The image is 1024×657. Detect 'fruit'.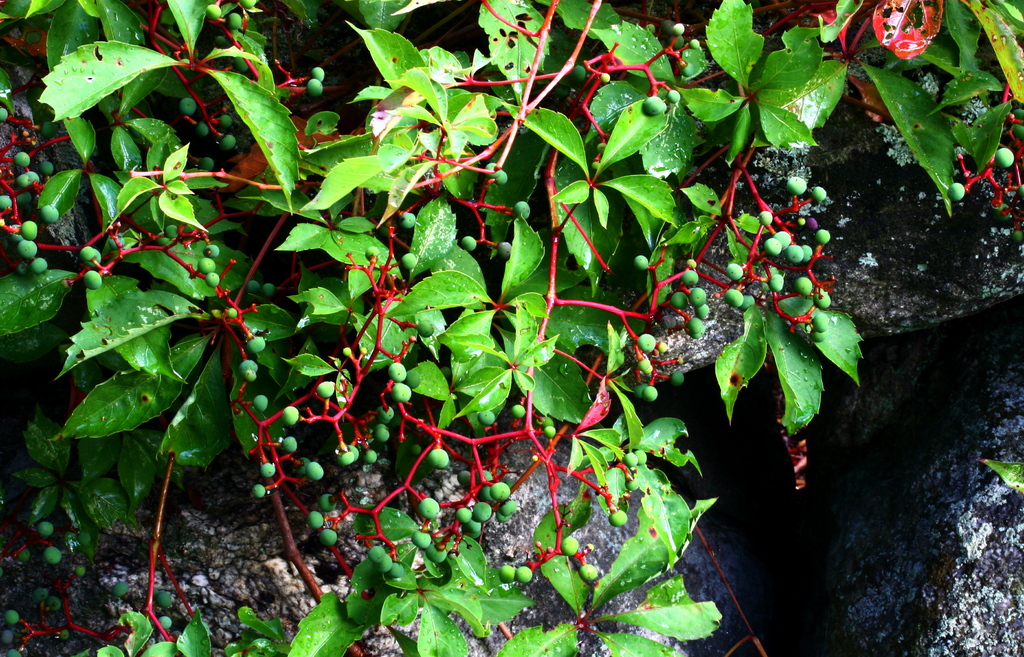
Detection: <region>797, 216, 807, 225</region>.
